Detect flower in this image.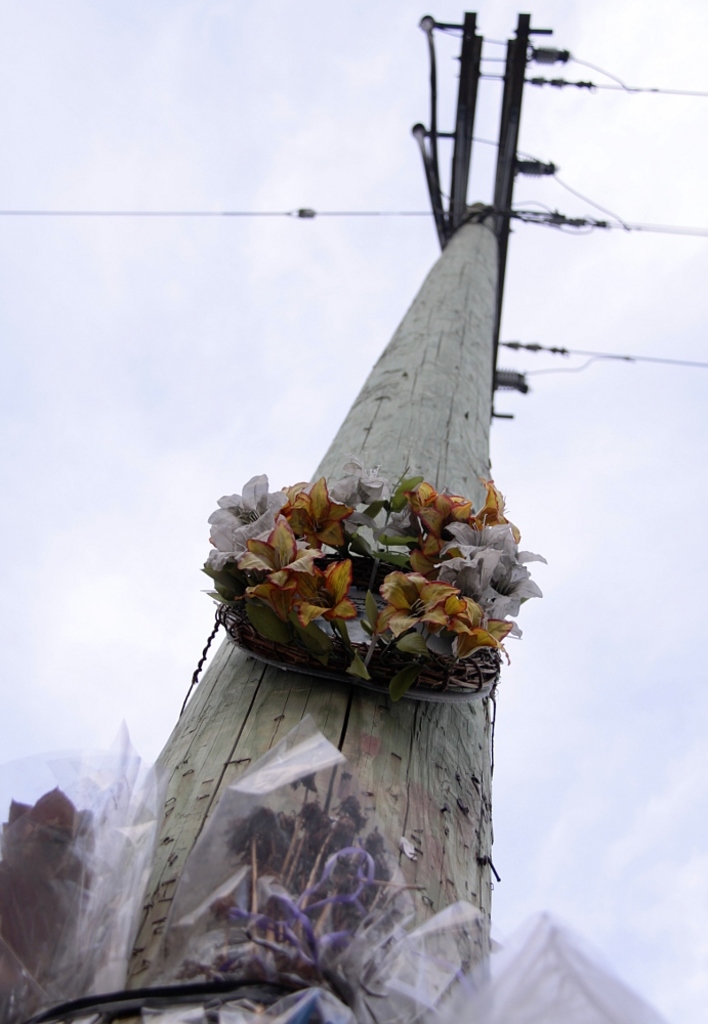
Detection: <region>246, 558, 358, 625</region>.
